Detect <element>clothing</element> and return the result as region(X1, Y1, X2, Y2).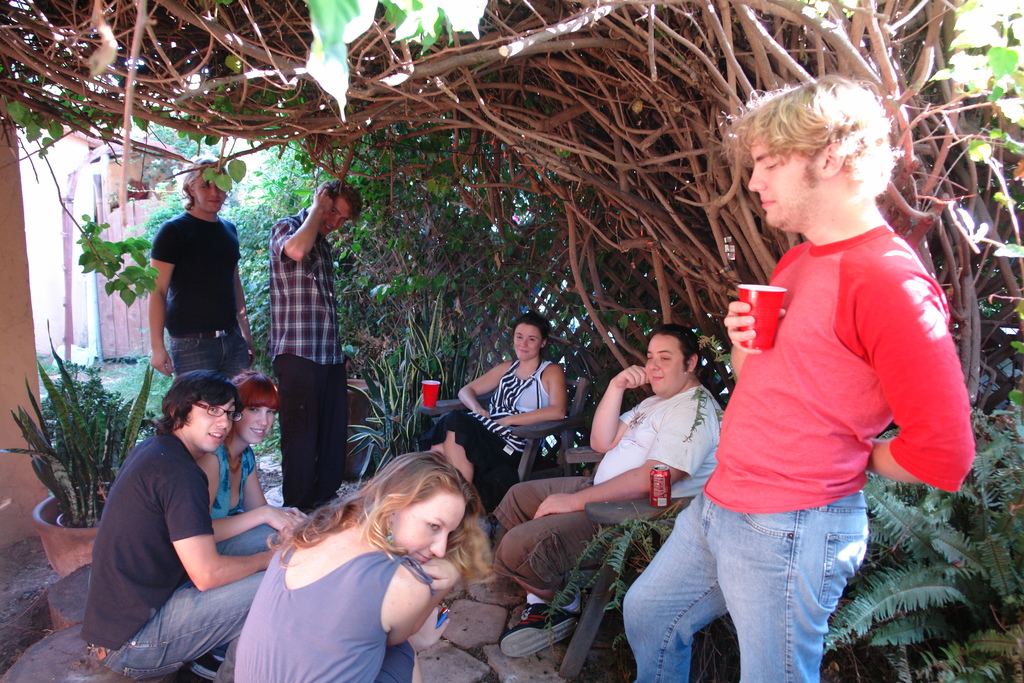
region(207, 444, 255, 524).
